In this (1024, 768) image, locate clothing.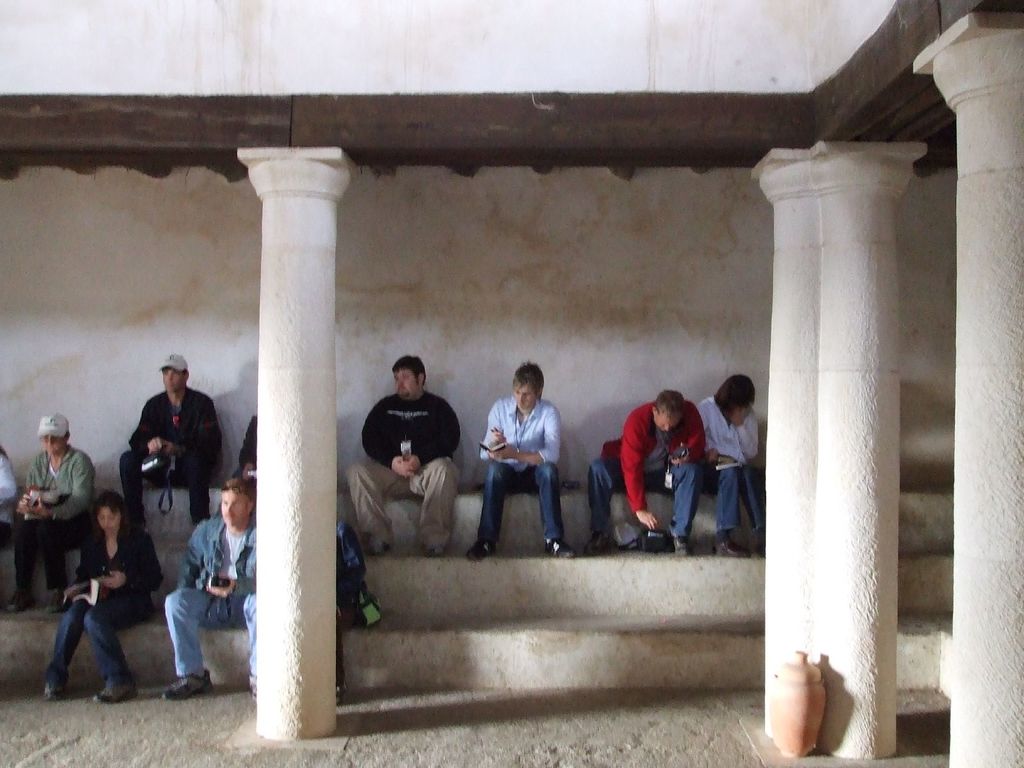
Bounding box: bbox=[40, 509, 163, 679].
